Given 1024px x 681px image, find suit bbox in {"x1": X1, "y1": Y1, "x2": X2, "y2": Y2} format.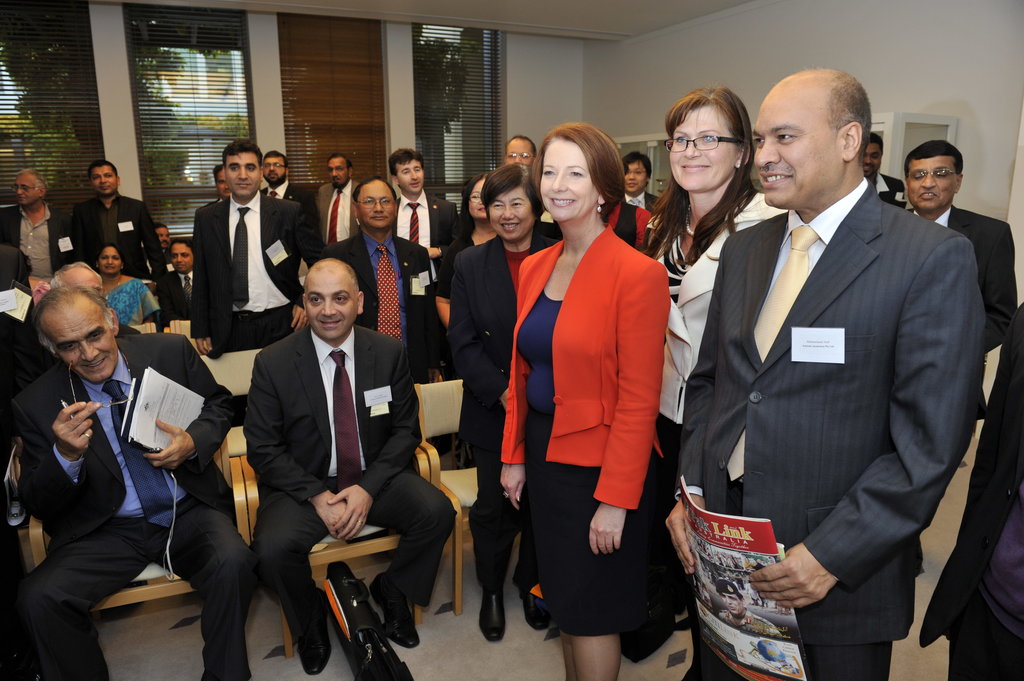
{"x1": 238, "y1": 324, "x2": 453, "y2": 639}.
